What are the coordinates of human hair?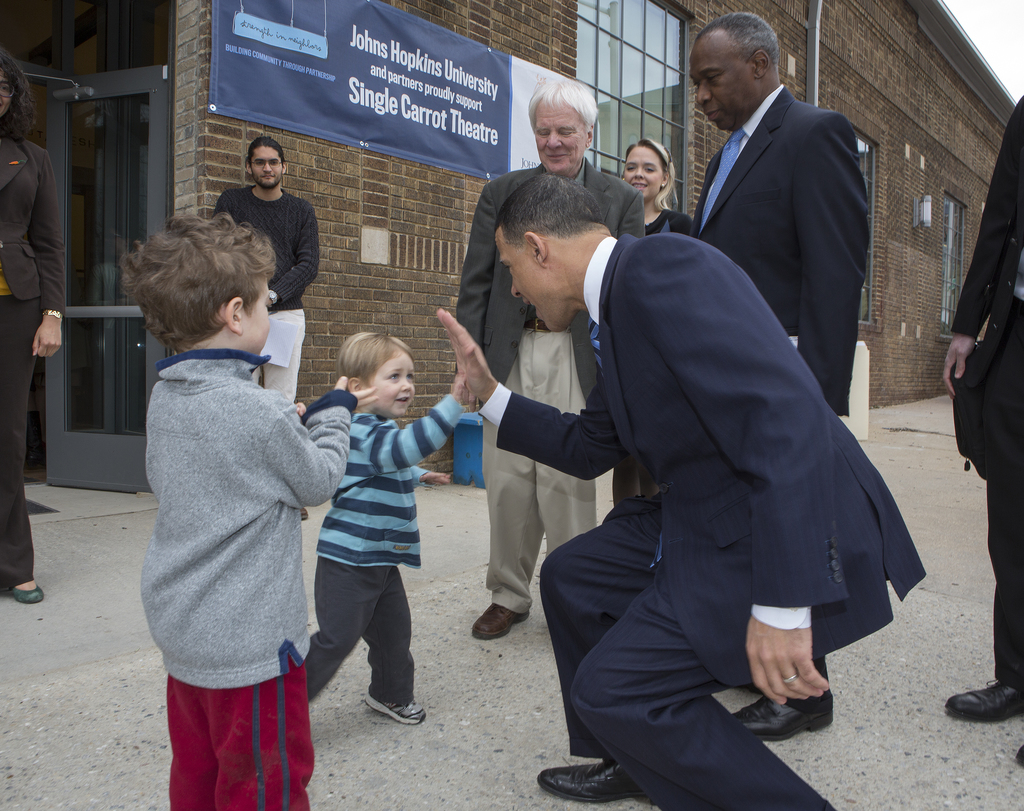
(528,73,600,122).
